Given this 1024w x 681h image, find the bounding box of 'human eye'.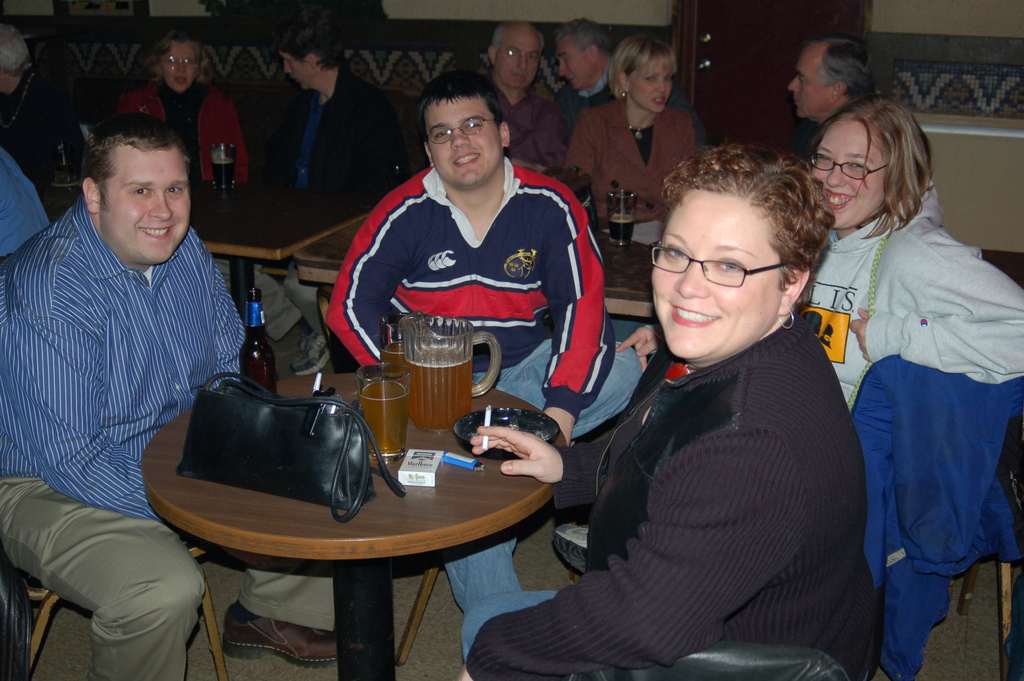
(left=797, top=75, right=804, bottom=84).
